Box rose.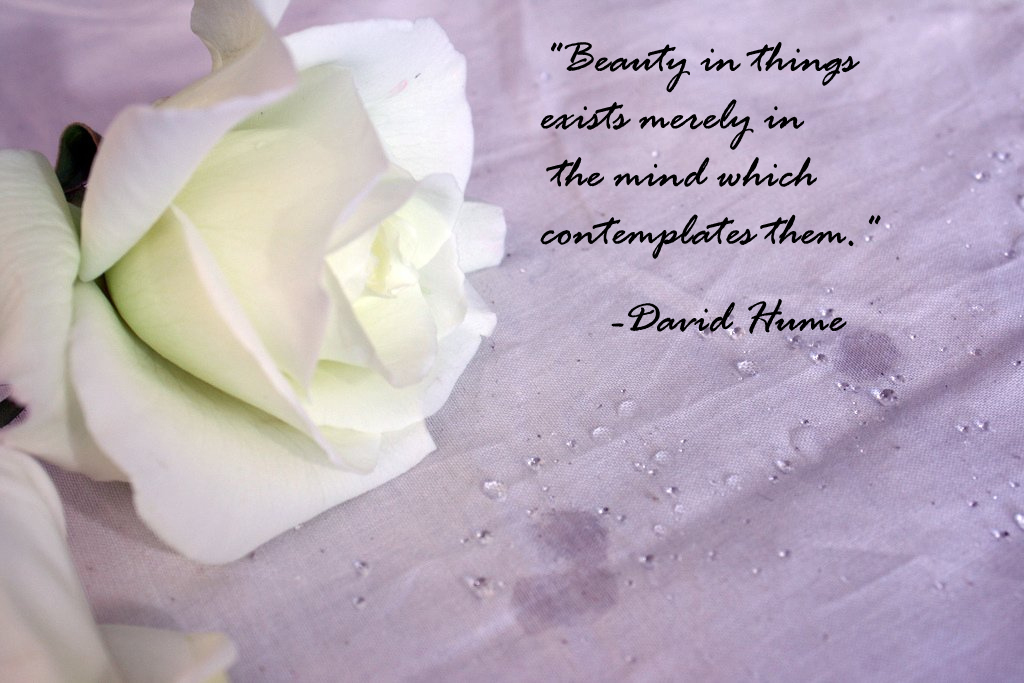
x1=0 y1=442 x2=239 y2=682.
